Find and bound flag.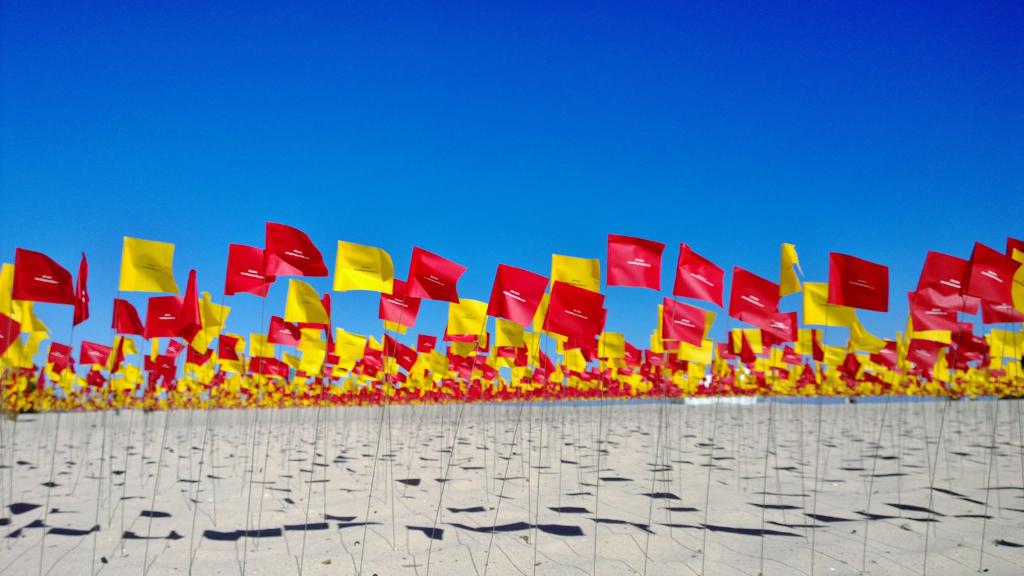
Bound: x1=591 y1=358 x2=607 y2=378.
